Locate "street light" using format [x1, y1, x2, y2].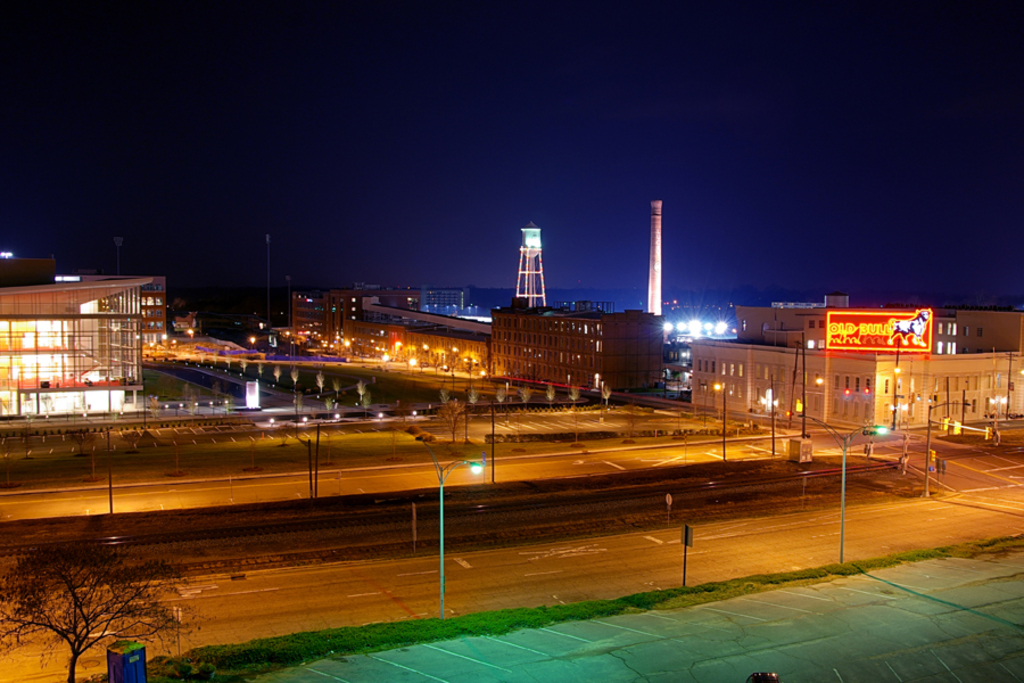
[713, 381, 726, 456].
